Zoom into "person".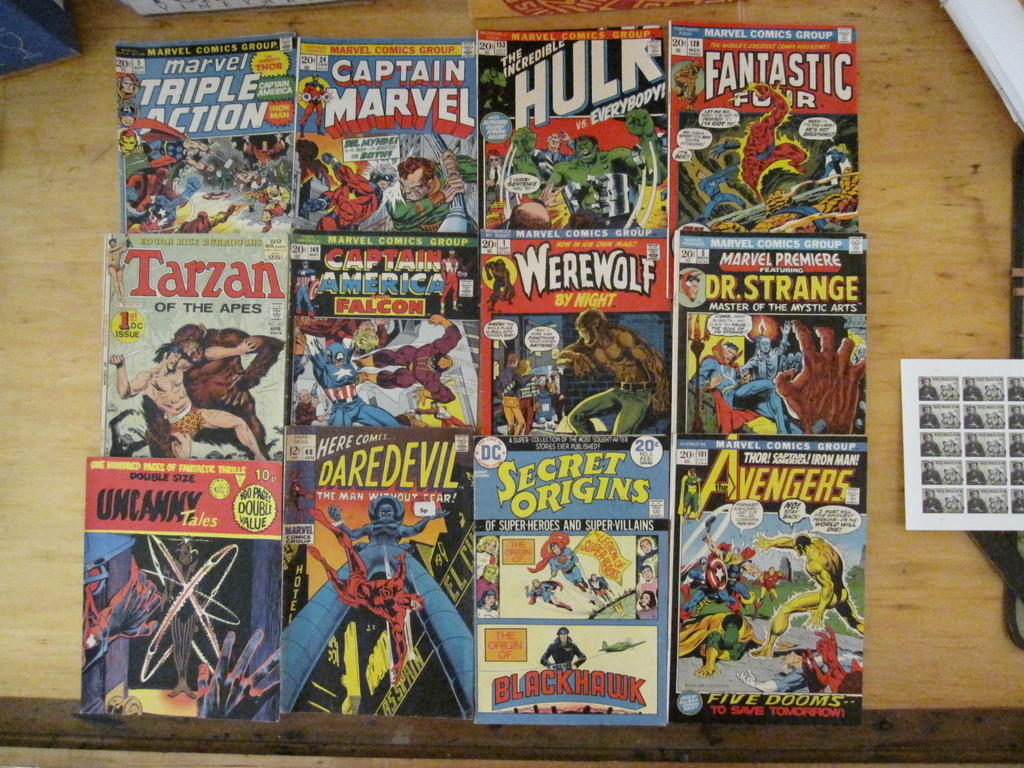
Zoom target: region(122, 175, 202, 233).
